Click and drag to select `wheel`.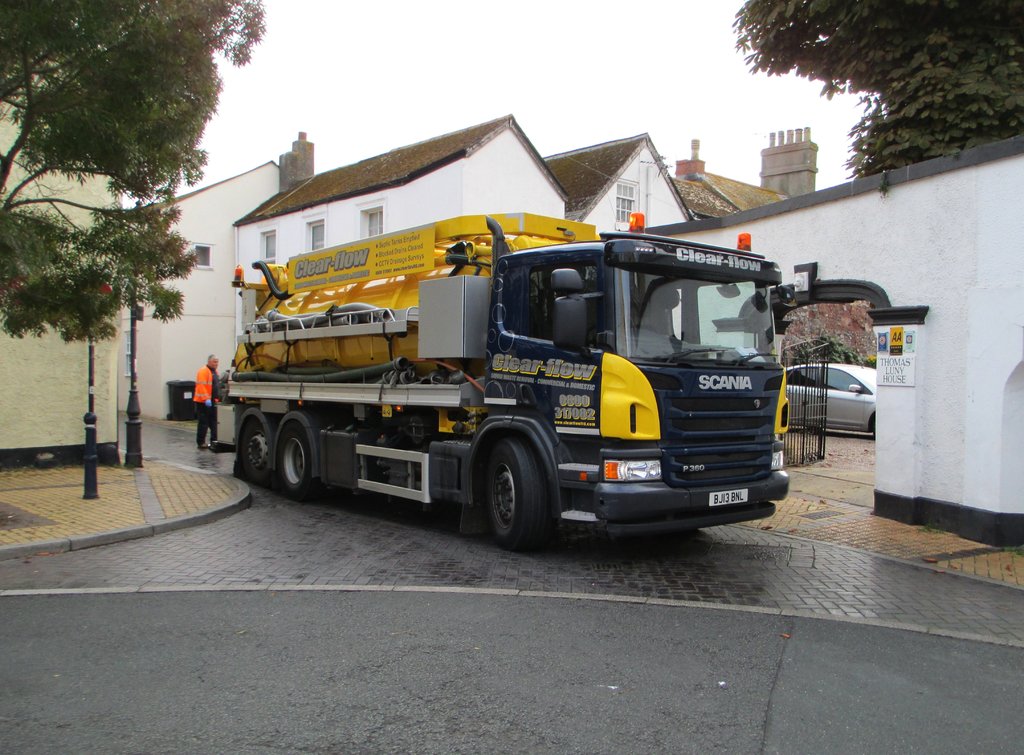
Selection: 240, 418, 275, 488.
